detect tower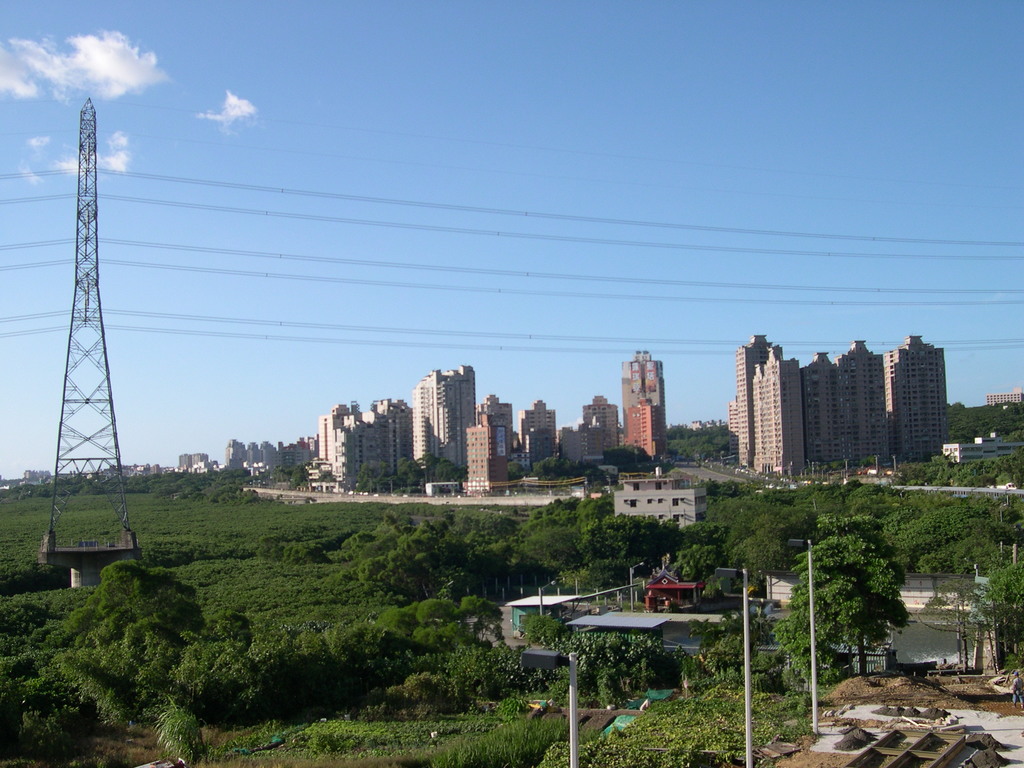
bbox(556, 428, 588, 468)
